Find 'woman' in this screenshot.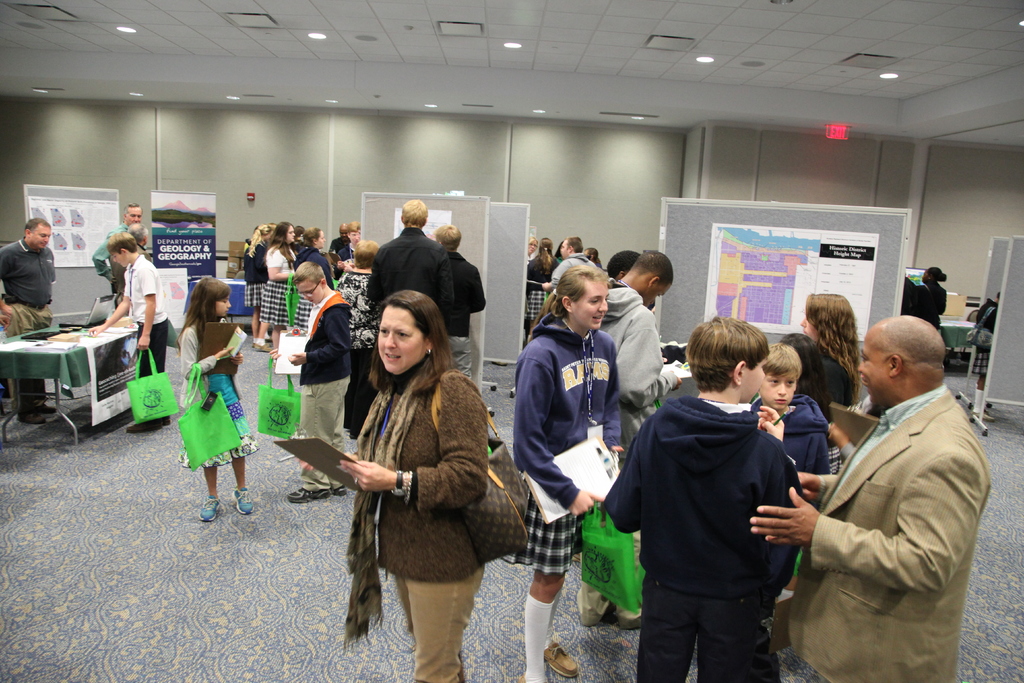
The bounding box for 'woman' is Rect(507, 263, 629, 682).
